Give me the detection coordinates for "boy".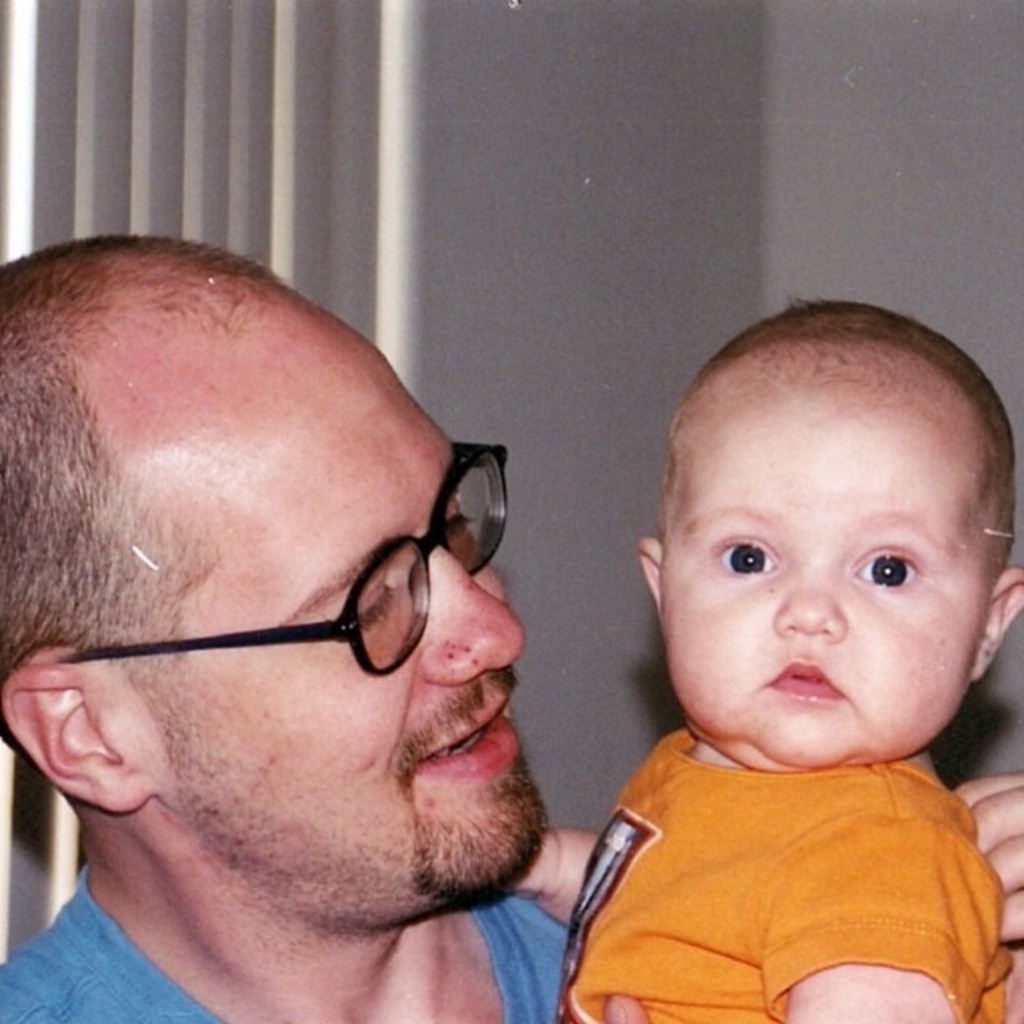
{"x1": 469, "y1": 288, "x2": 1022, "y2": 1022}.
